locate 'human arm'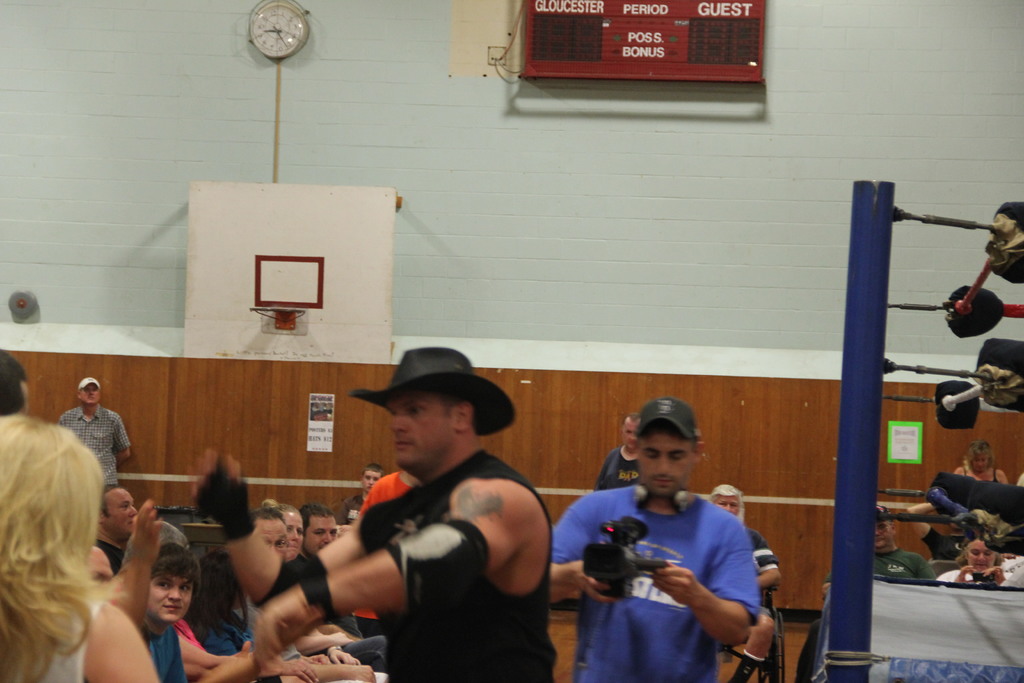
[left=544, top=502, right=620, bottom=604]
